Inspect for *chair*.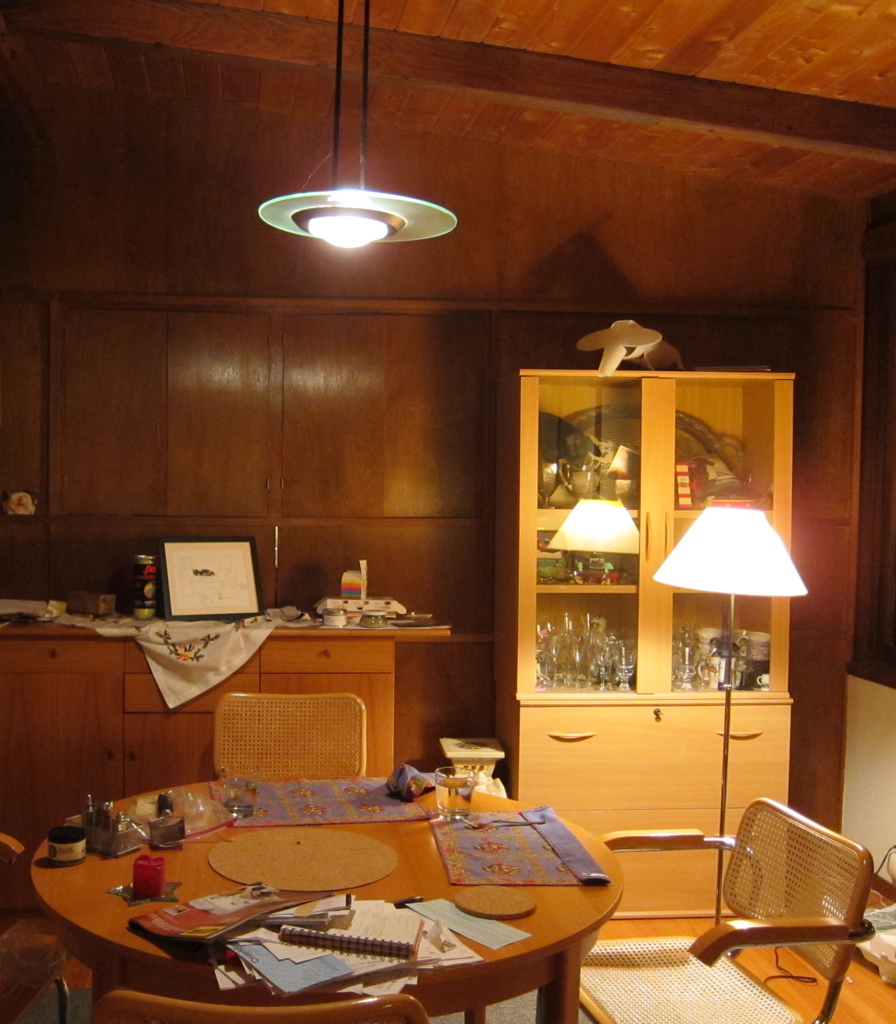
Inspection: l=616, t=797, r=886, b=1006.
